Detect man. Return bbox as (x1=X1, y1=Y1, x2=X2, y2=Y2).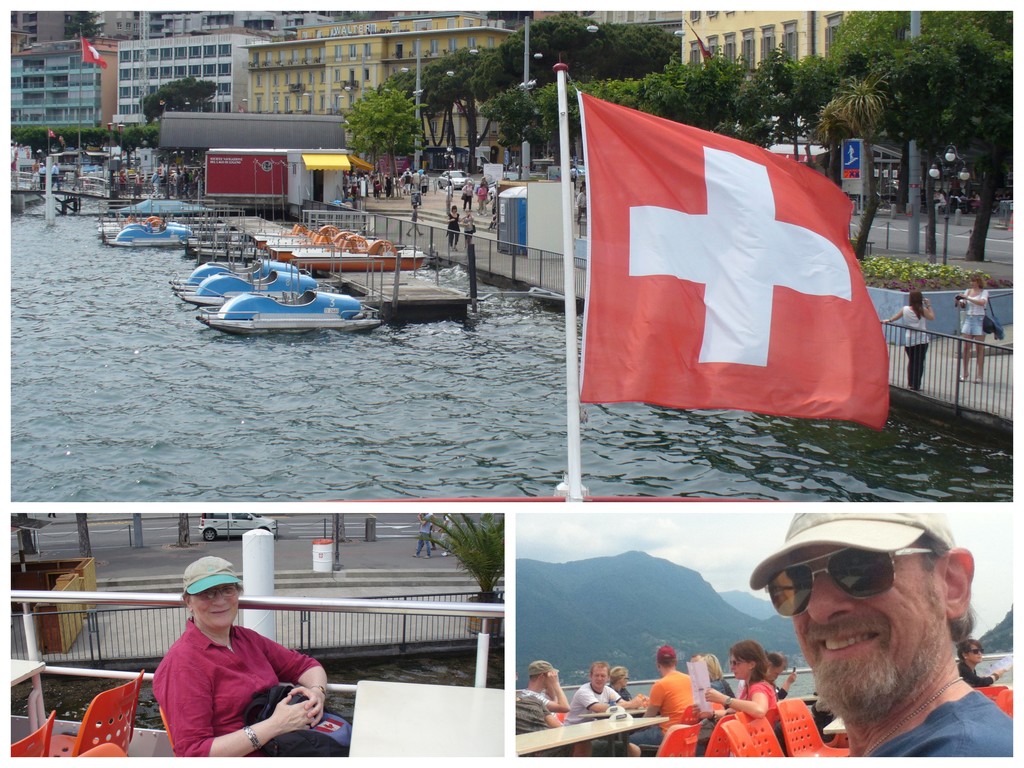
(x1=742, y1=509, x2=1022, y2=759).
